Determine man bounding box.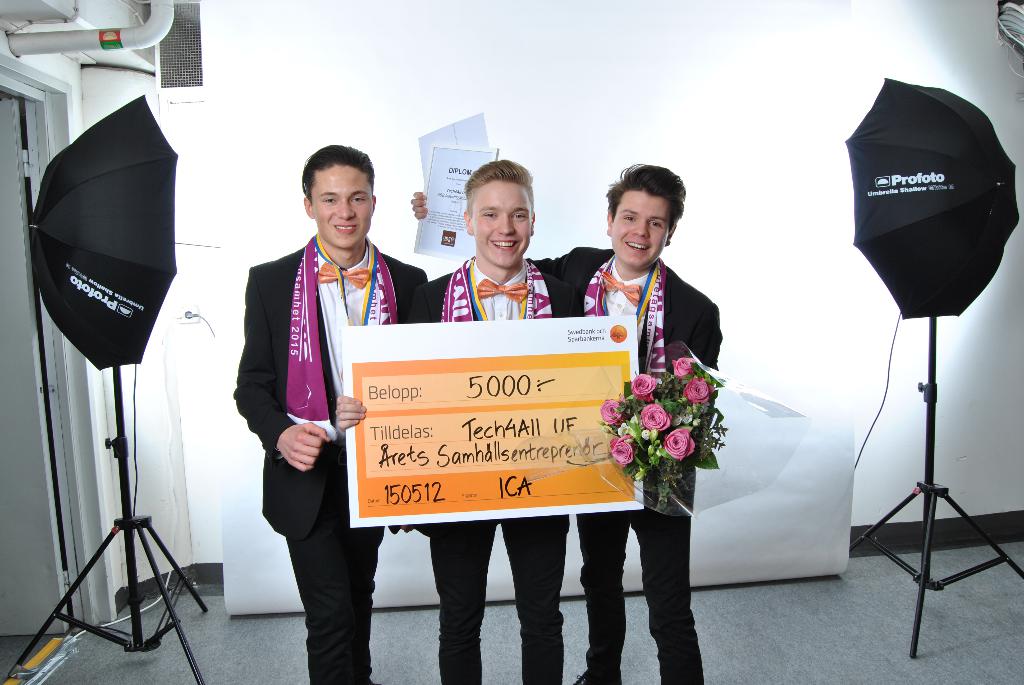
Determined: crop(407, 159, 586, 684).
